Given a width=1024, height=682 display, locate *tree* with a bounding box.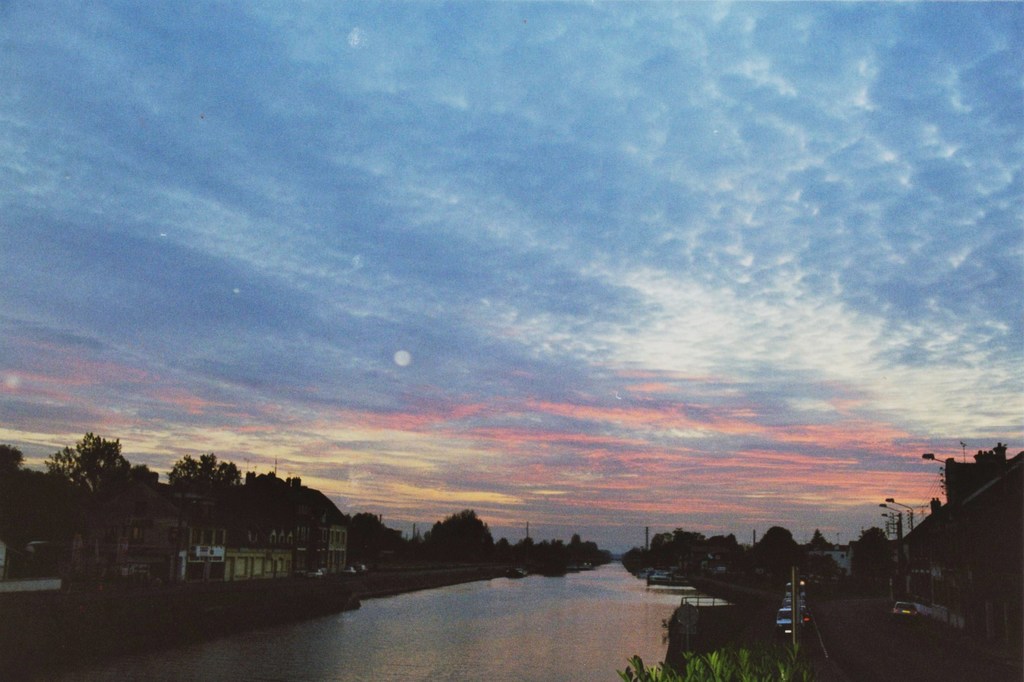
Located: l=40, t=425, r=125, b=523.
